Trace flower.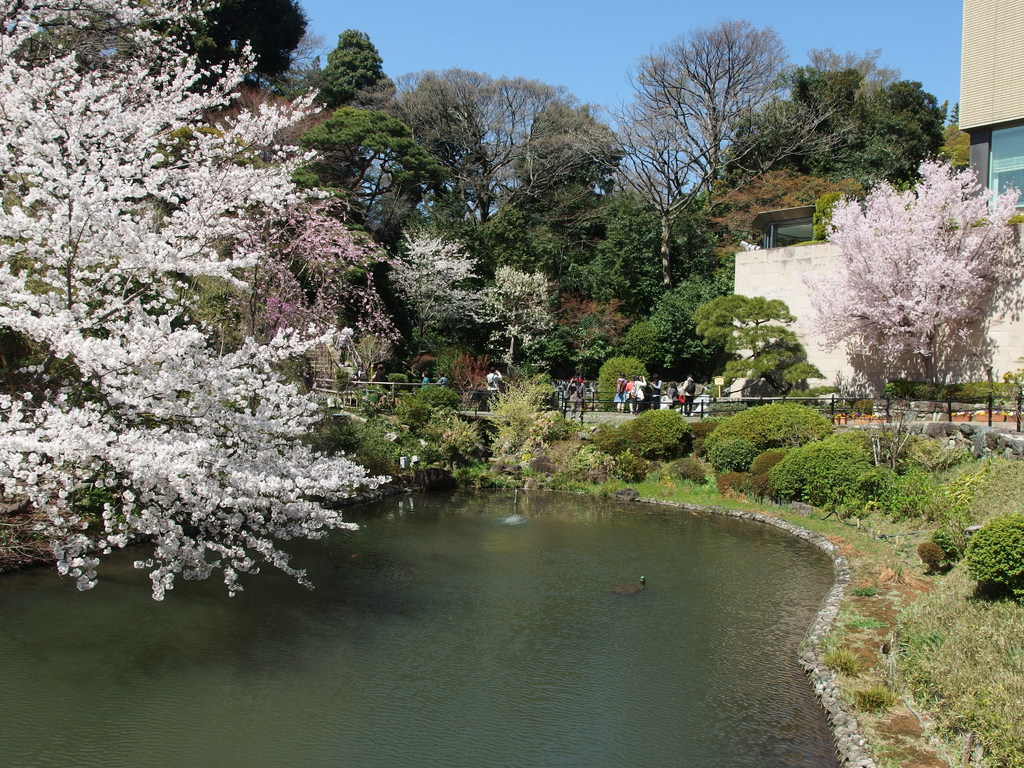
Traced to [232,198,413,346].
